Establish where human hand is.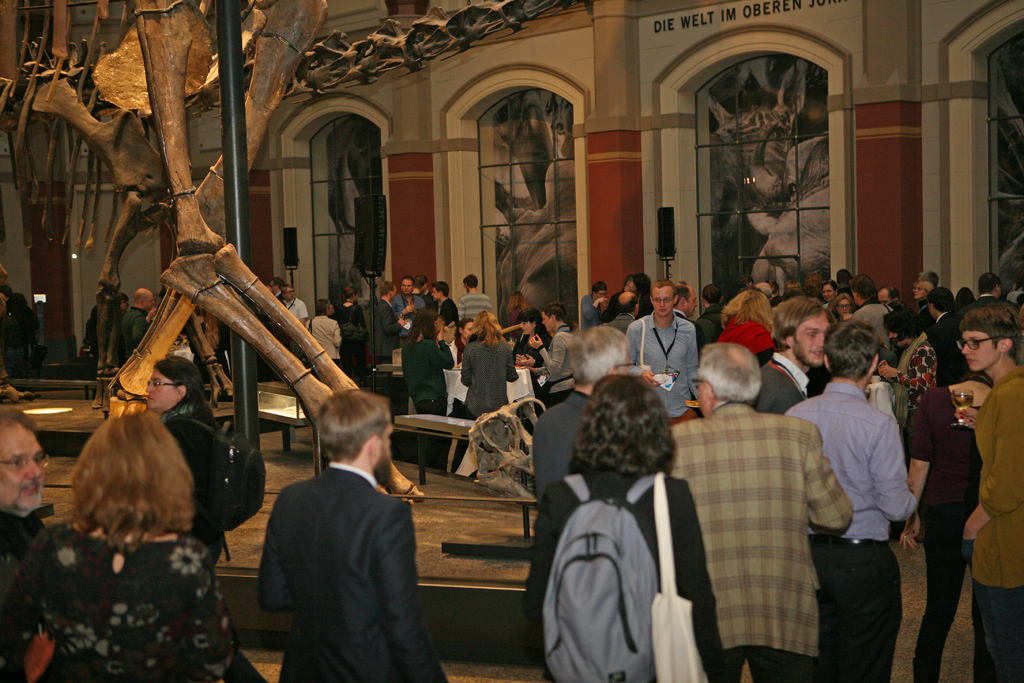
Established at 515:353:524:364.
